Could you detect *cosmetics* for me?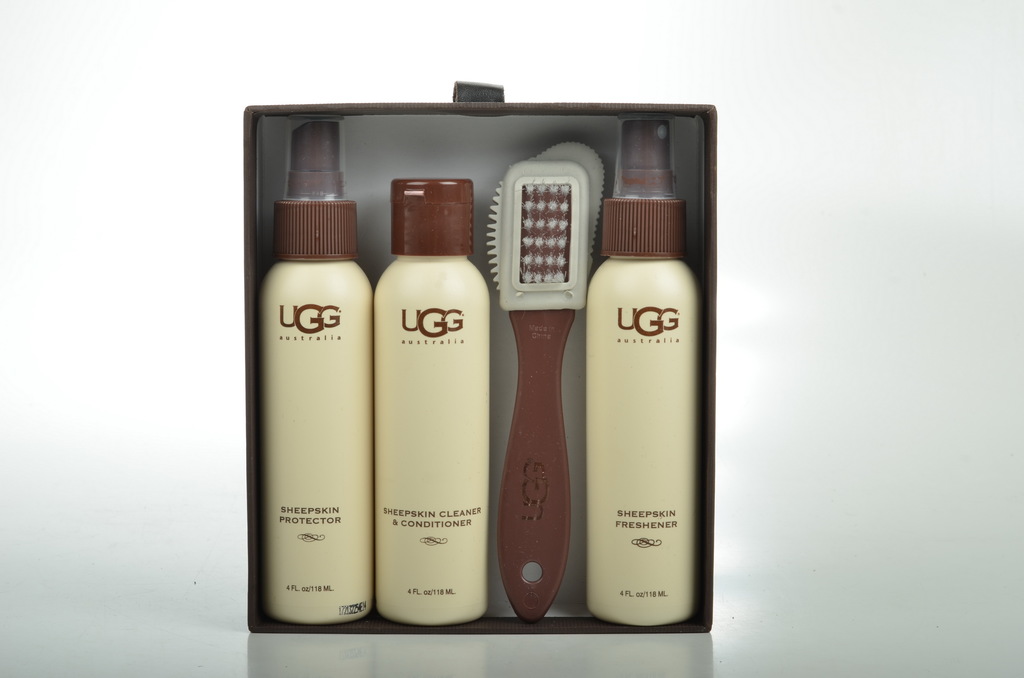
Detection result: bbox(375, 175, 492, 626).
